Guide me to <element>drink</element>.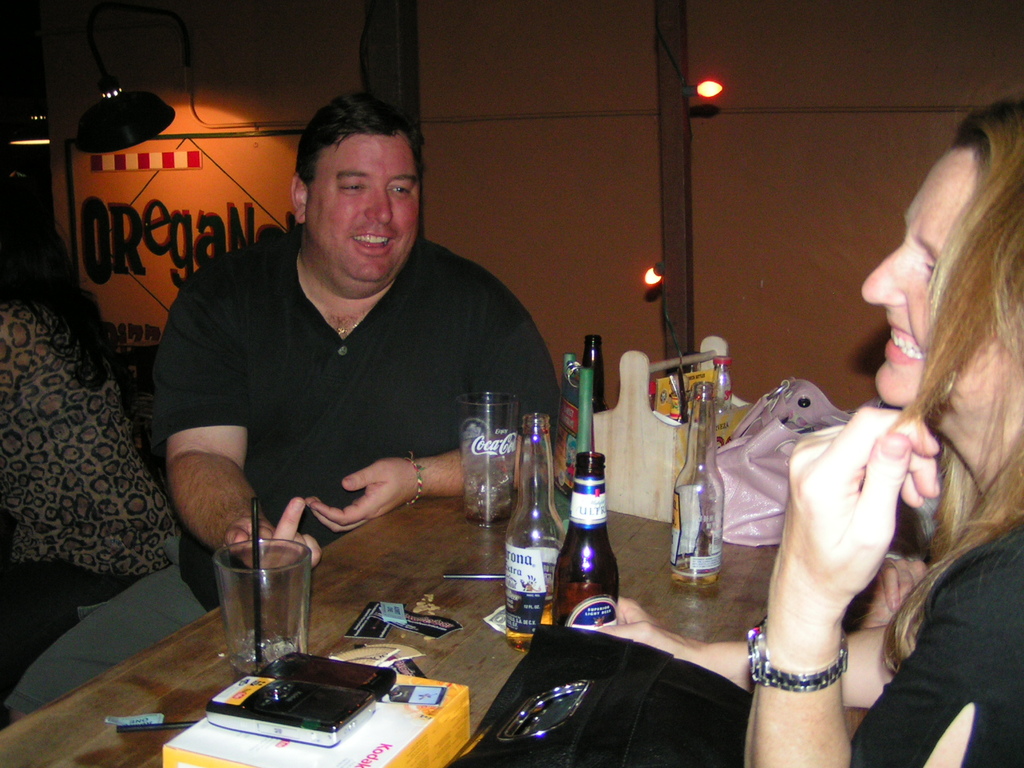
Guidance: left=670, top=556, right=720, bottom=587.
